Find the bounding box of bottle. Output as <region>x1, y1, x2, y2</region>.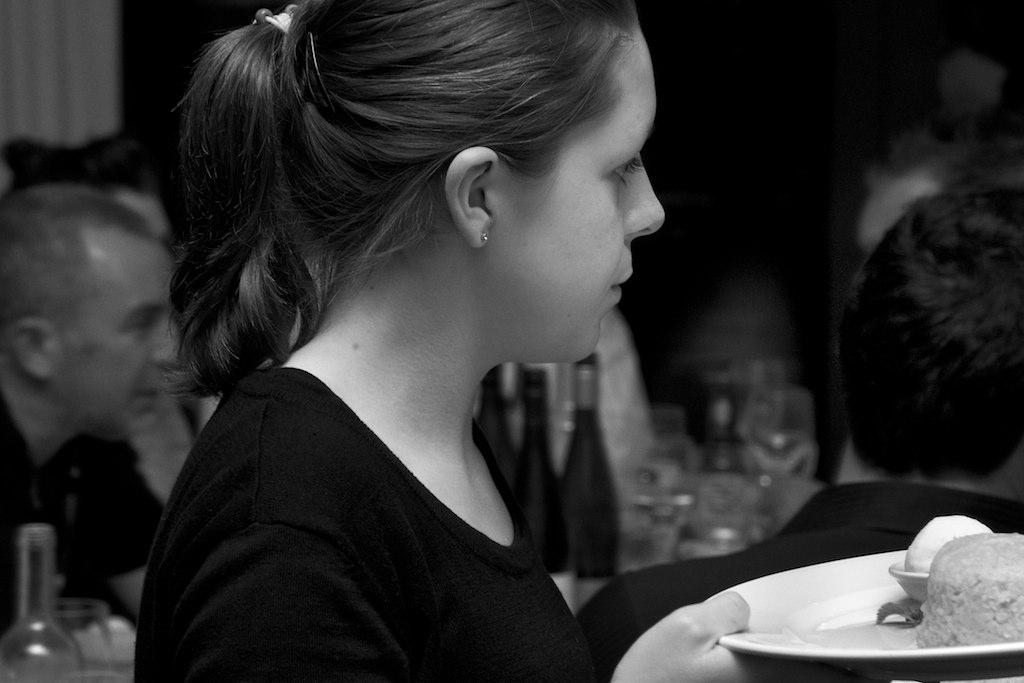
<region>544, 343, 624, 613</region>.
